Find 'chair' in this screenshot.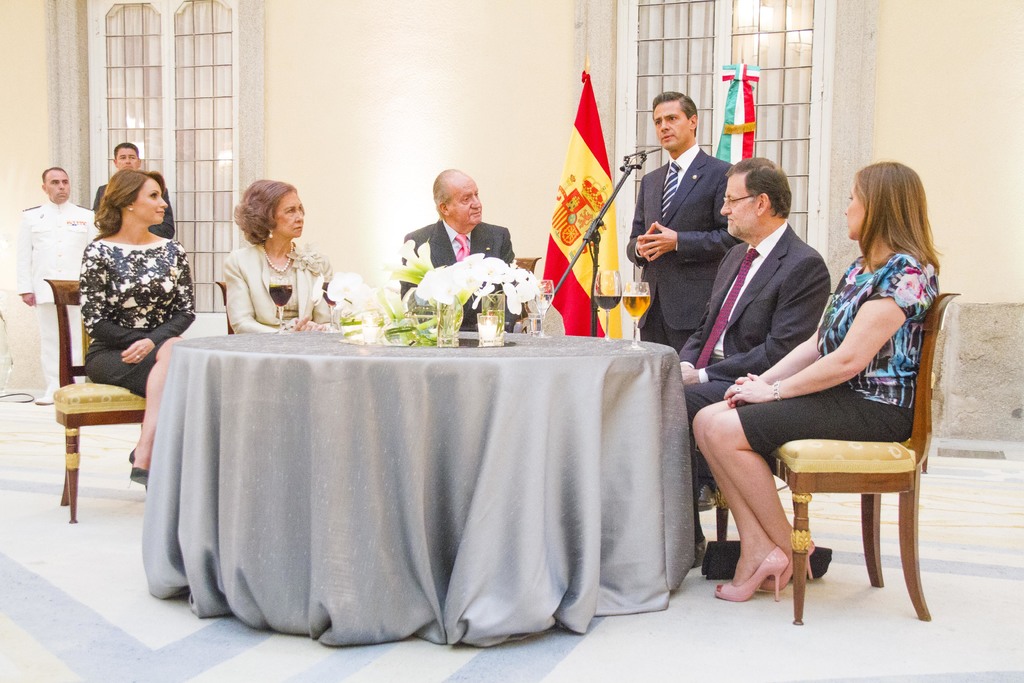
The bounding box for 'chair' is <region>513, 258, 544, 277</region>.
